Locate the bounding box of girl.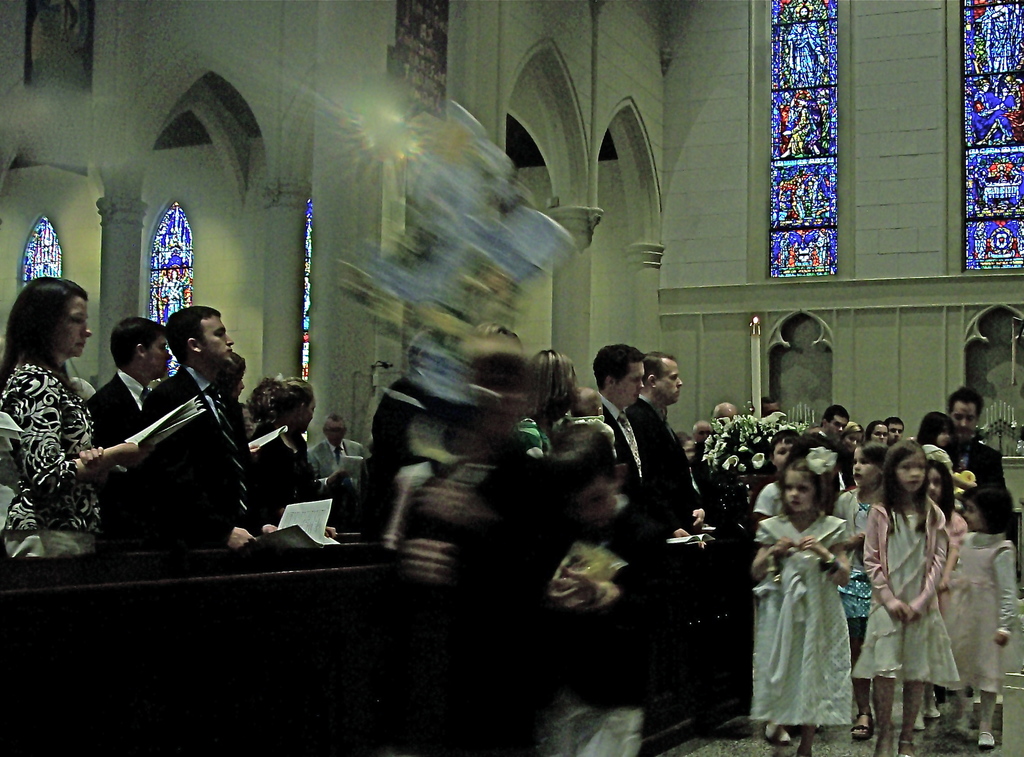
Bounding box: [833,441,886,742].
